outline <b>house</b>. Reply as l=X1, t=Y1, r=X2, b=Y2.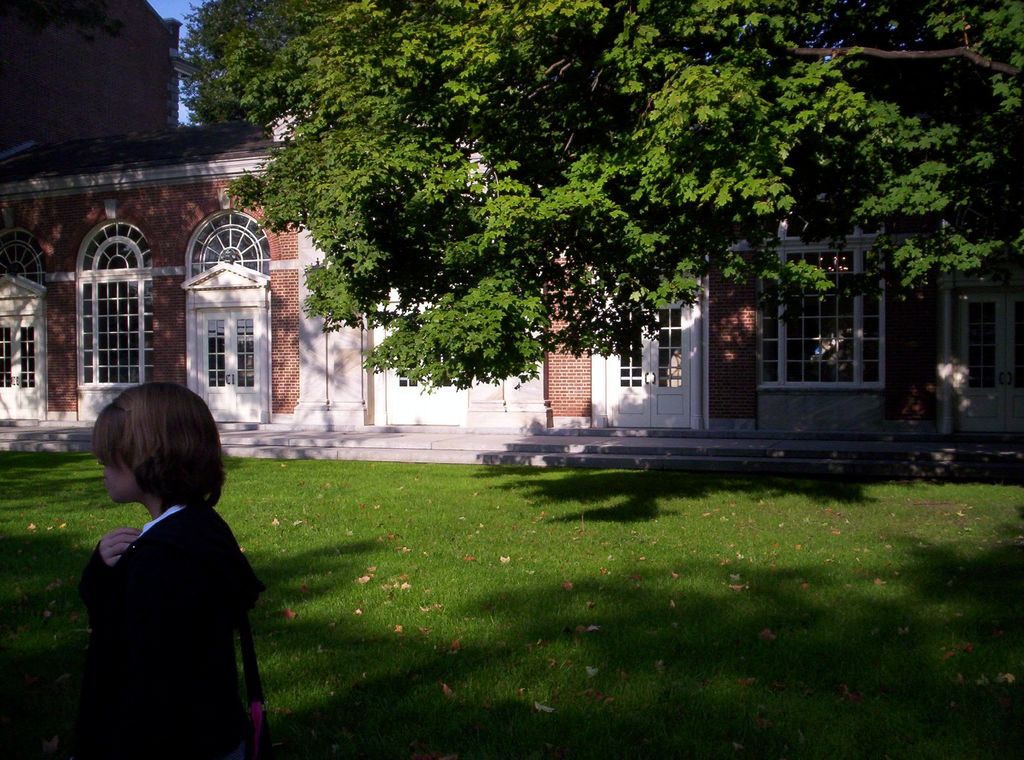
l=4, t=1, r=1020, b=471.
